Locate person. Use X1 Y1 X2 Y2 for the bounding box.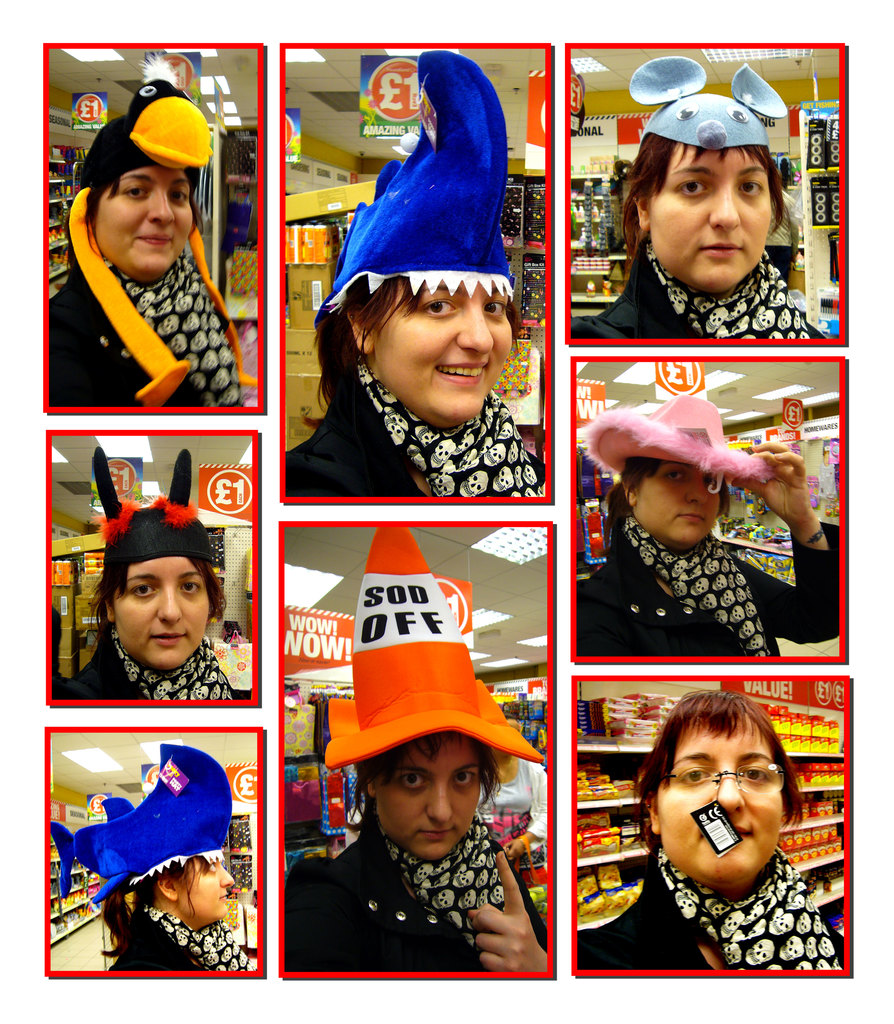
574 56 815 346.
